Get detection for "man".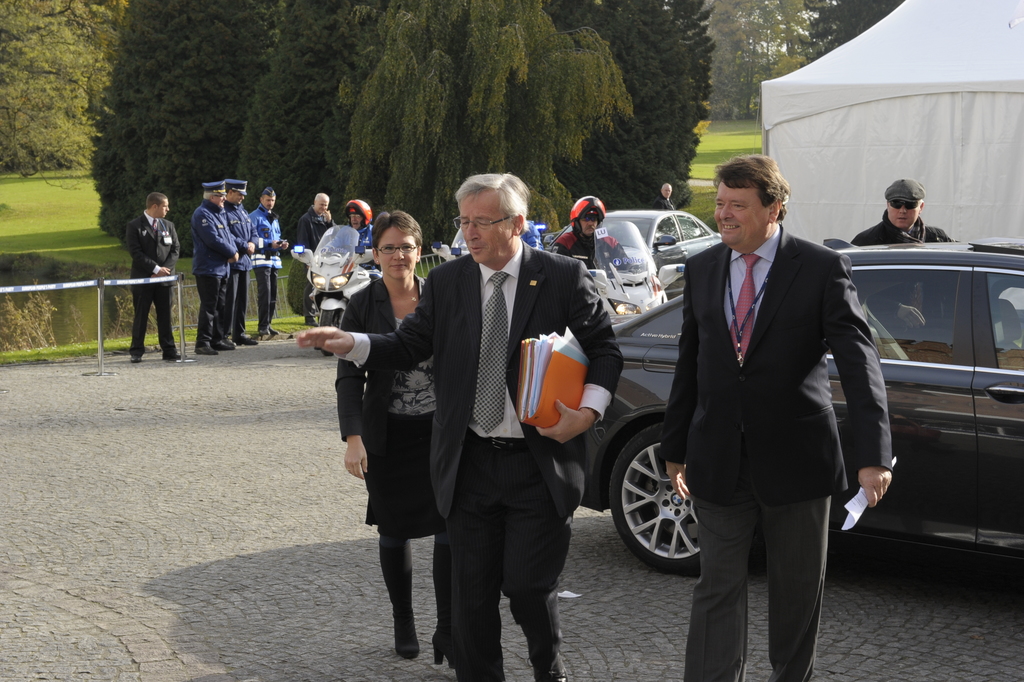
Detection: <bbox>251, 188, 284, 345</bbox>.
